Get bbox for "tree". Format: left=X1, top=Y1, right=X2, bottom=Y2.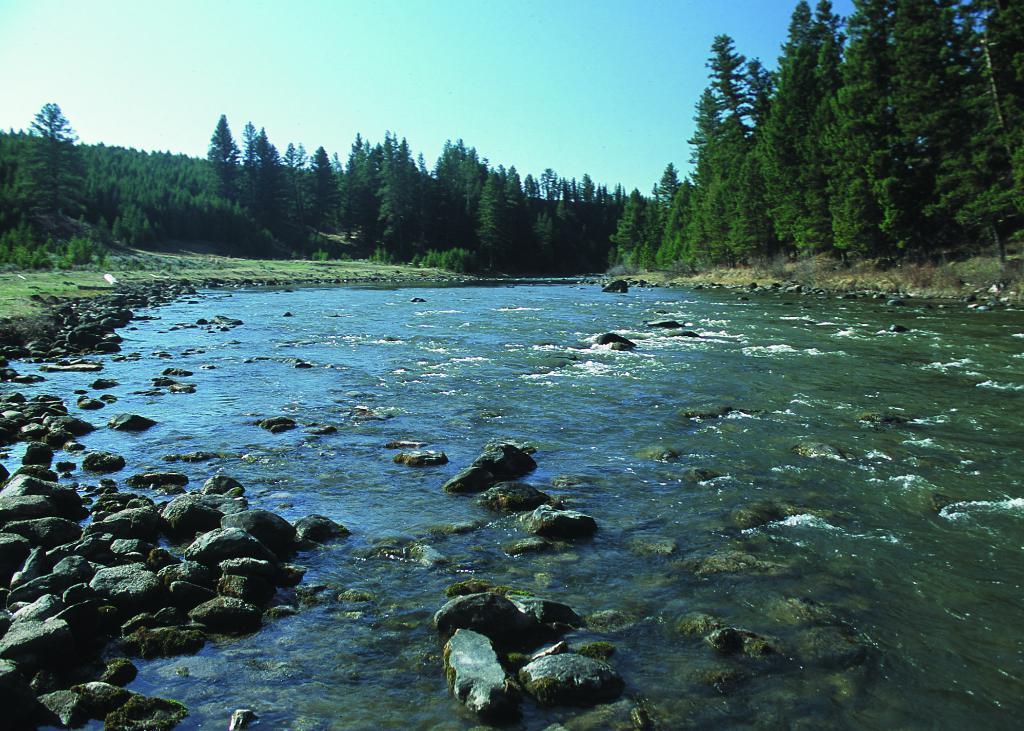
left=761, top=0, right=829, bottom=268.
